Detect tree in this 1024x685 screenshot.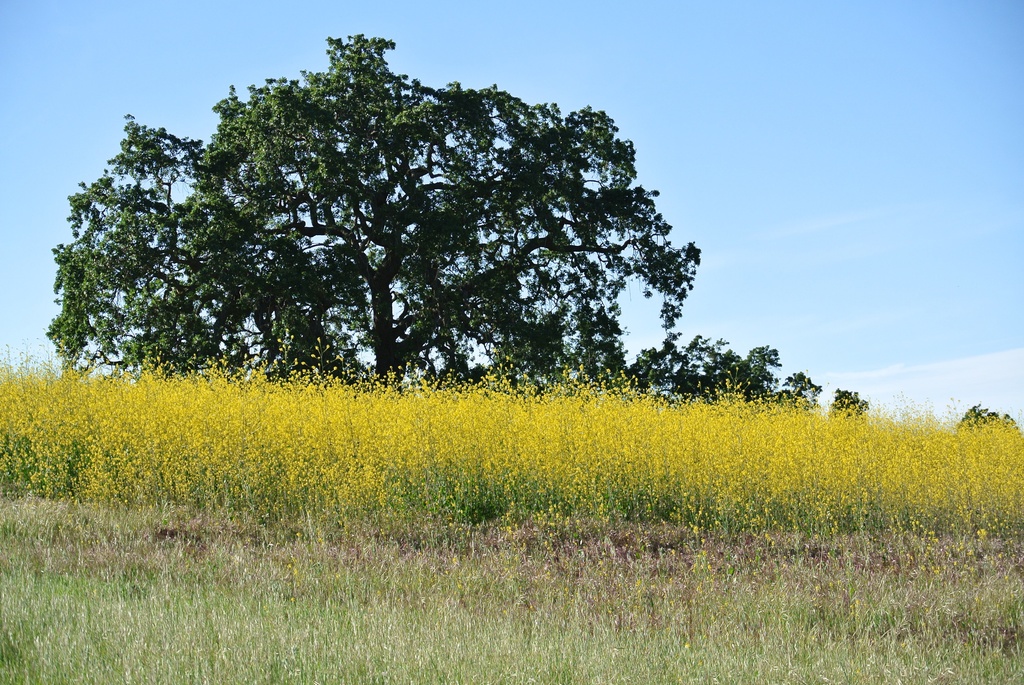
Detection: l=955, t=401, r=1022, b=439.
